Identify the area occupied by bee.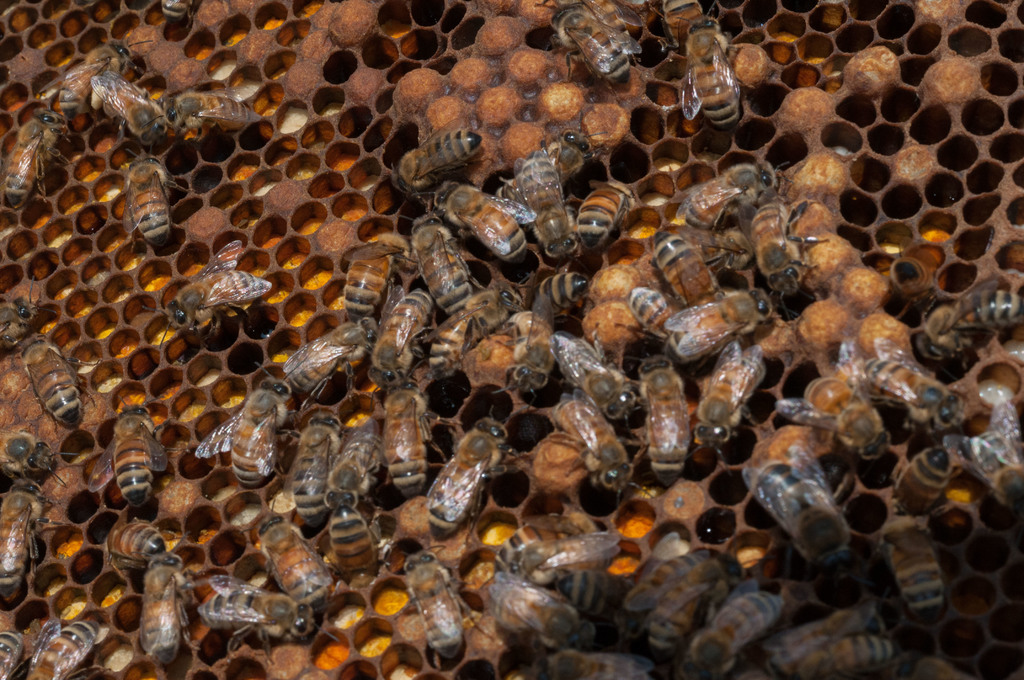
Area: {"x1": 403, "y1": 205, "x2": 476, "y2": 309}.
